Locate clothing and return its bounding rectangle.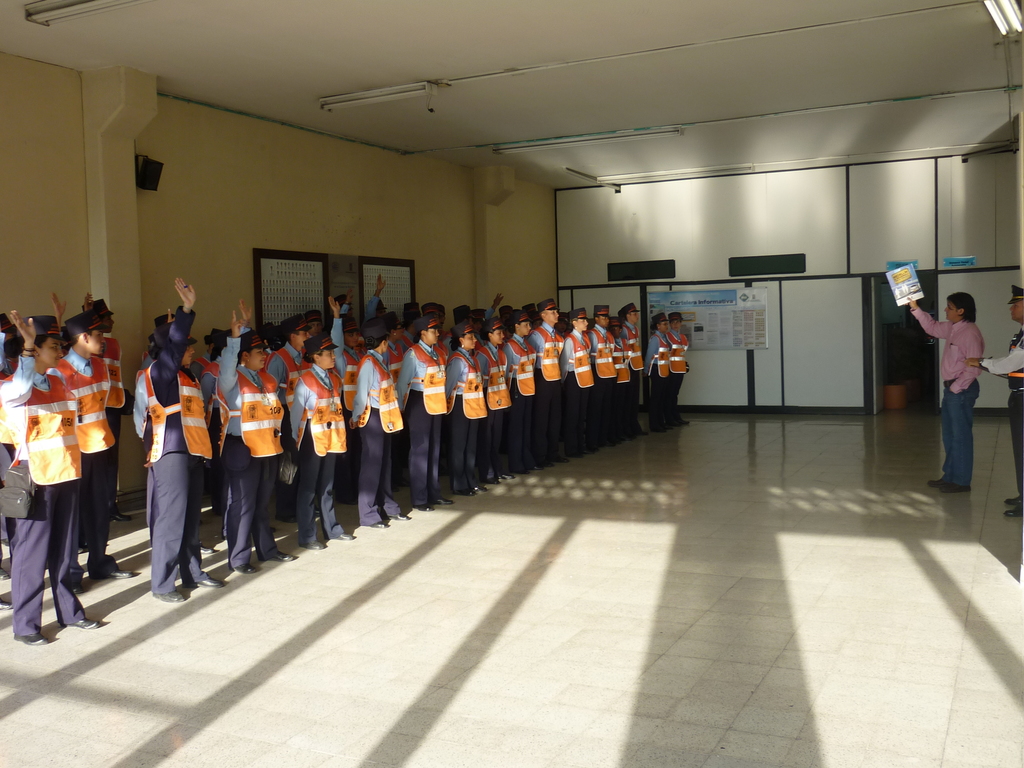
0,349,82,636.
